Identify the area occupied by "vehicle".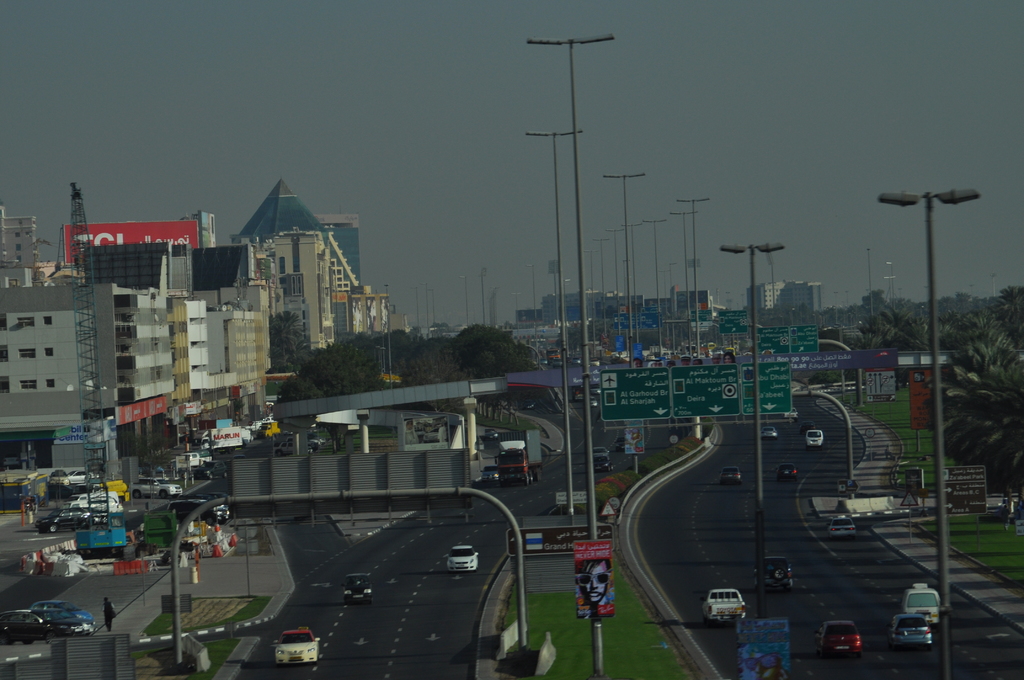
Area: pyautogui.locateOnScreen(53, 471, 100, 492).
